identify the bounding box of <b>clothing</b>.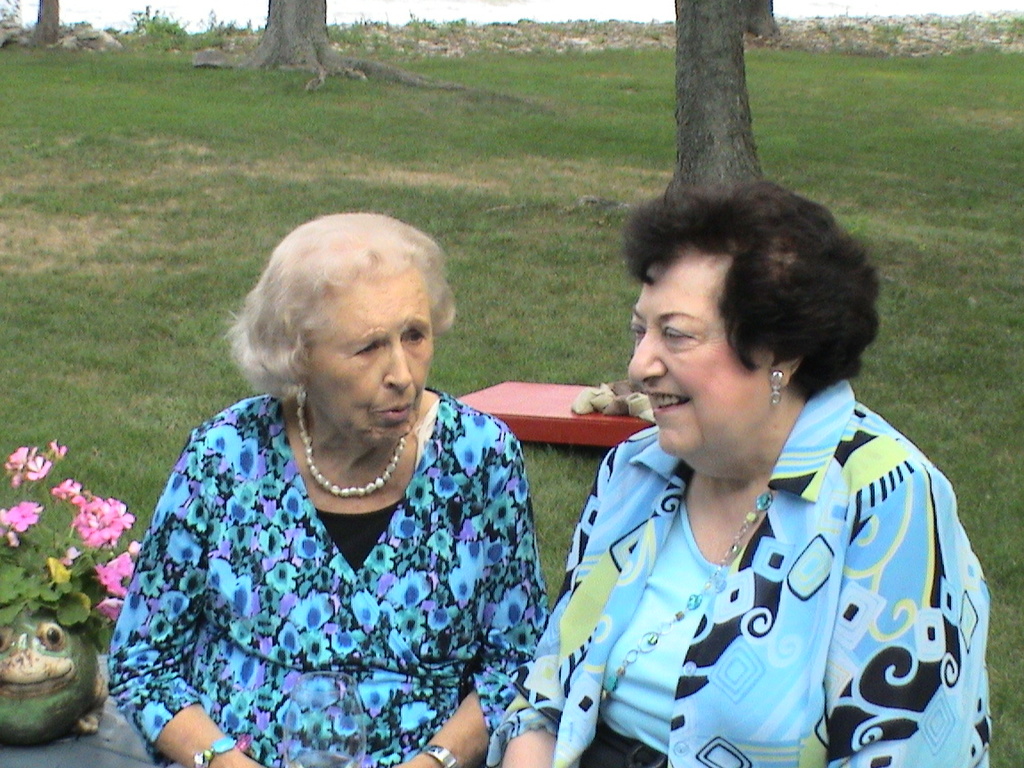
l=535, t=371, r=987, b=750.
